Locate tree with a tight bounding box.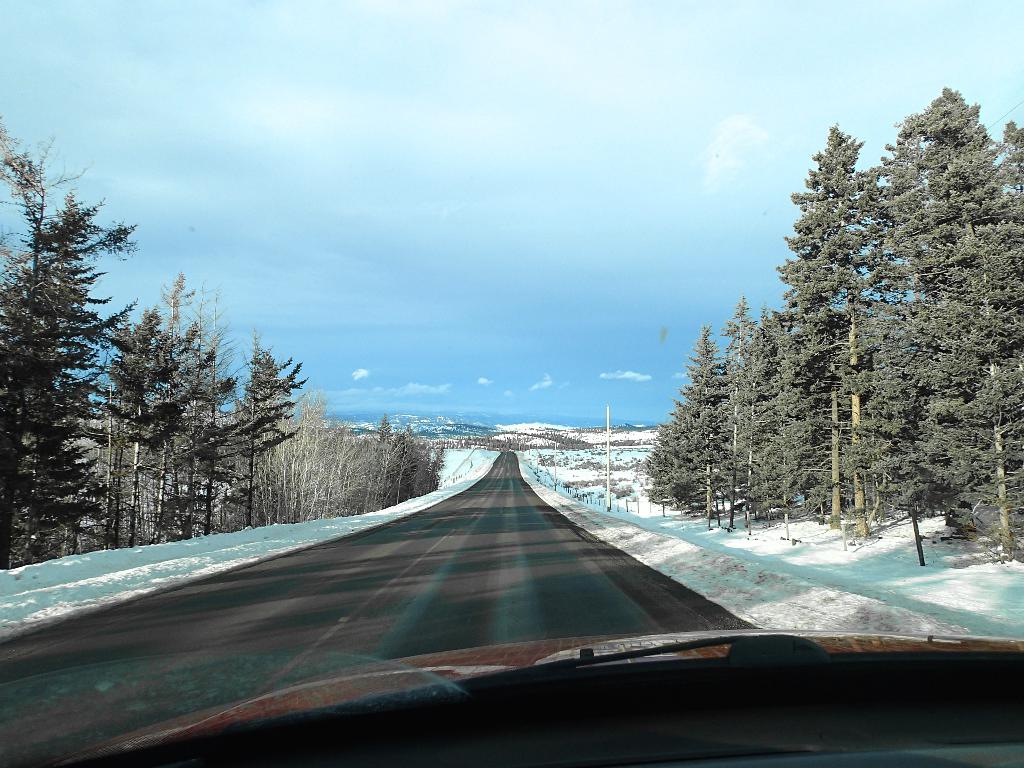
crop(90, 309, 178, 558).
